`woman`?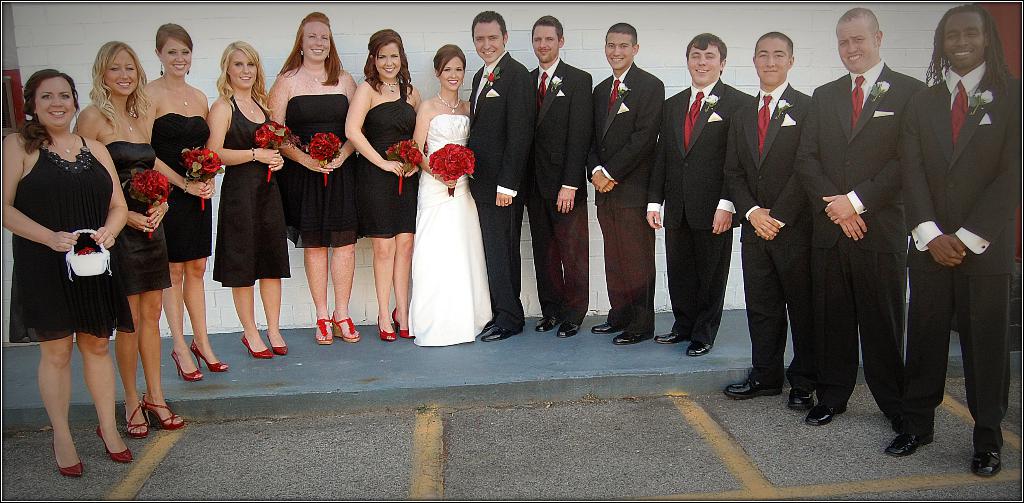
[left=199, top=46, right=292, bottom=360]
